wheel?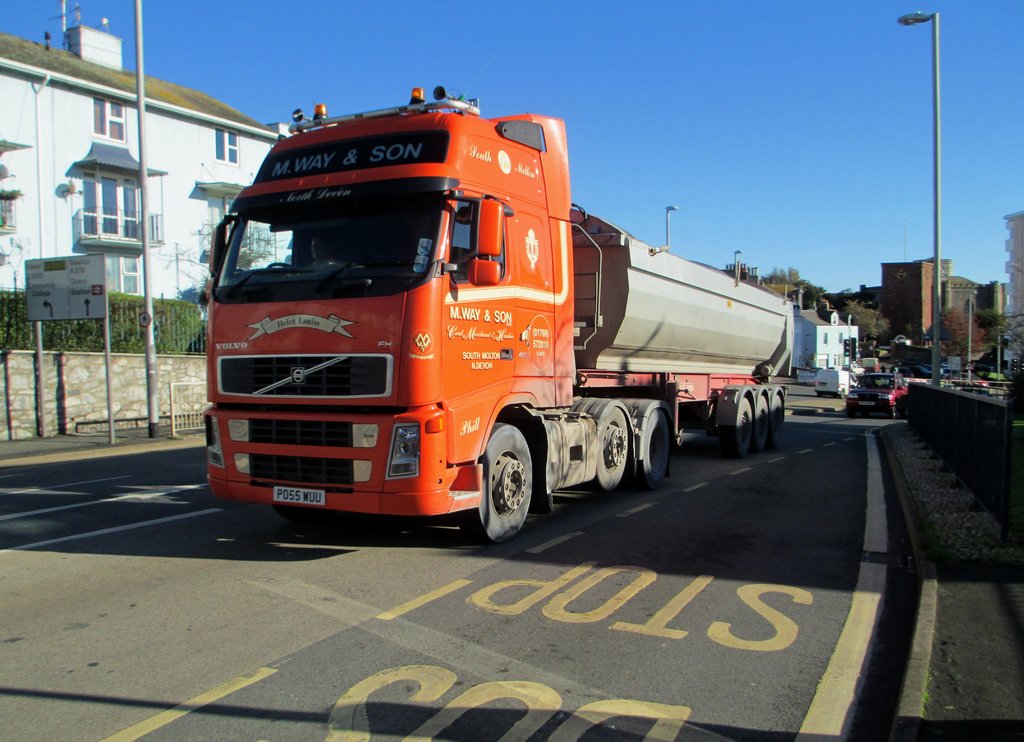
(left=475, top=424, right=534, bottom=551)
